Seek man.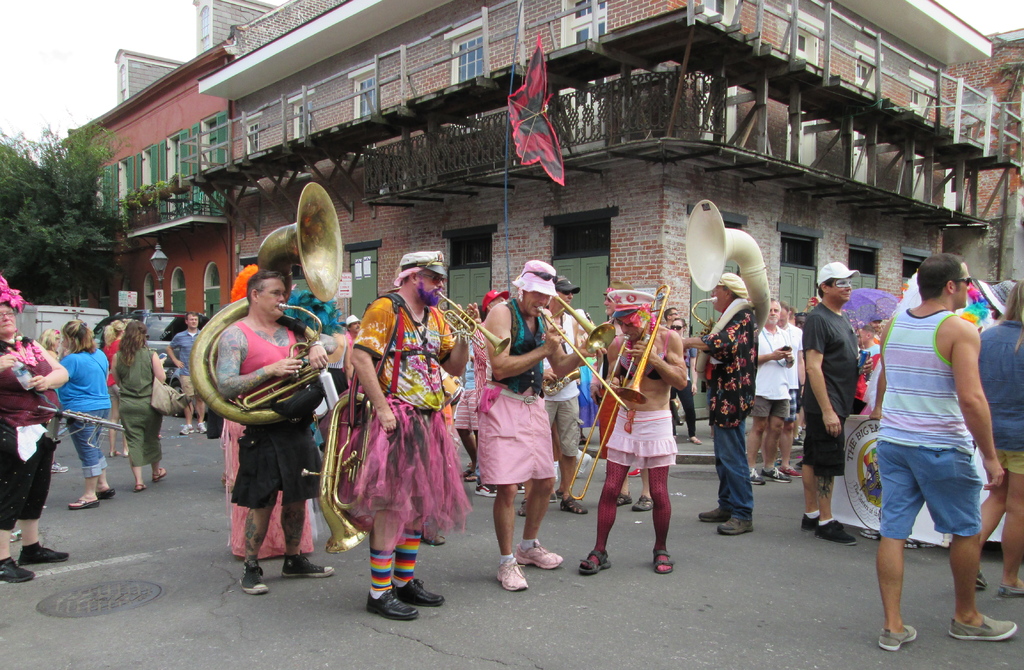
353,250,485,619.
